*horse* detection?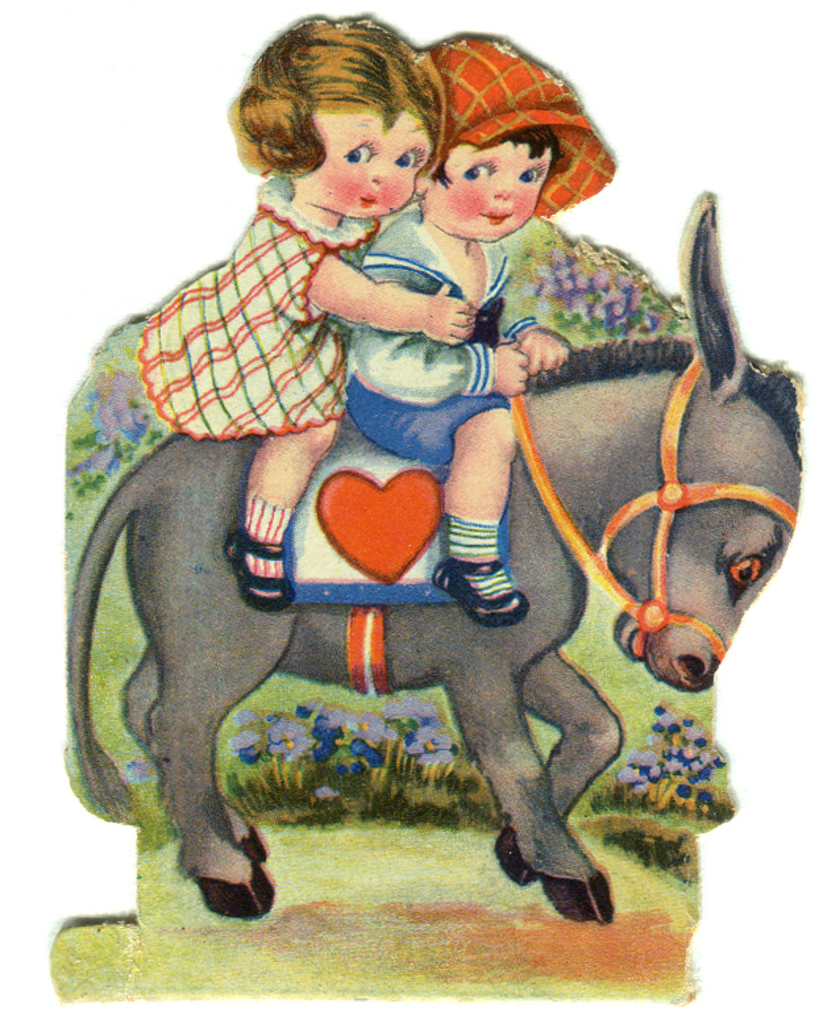
<bbox>67, 192, 799, 928</bbox>
